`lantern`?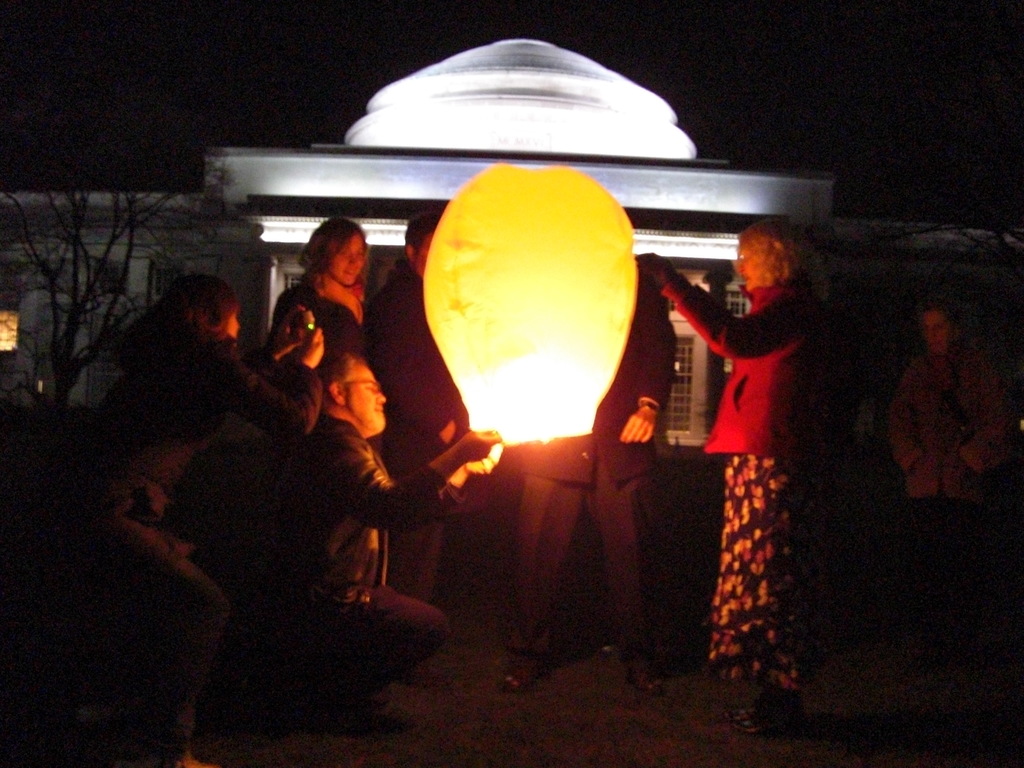
{"left": 411, "top": 171, "right": 653, "bottom": 447}
